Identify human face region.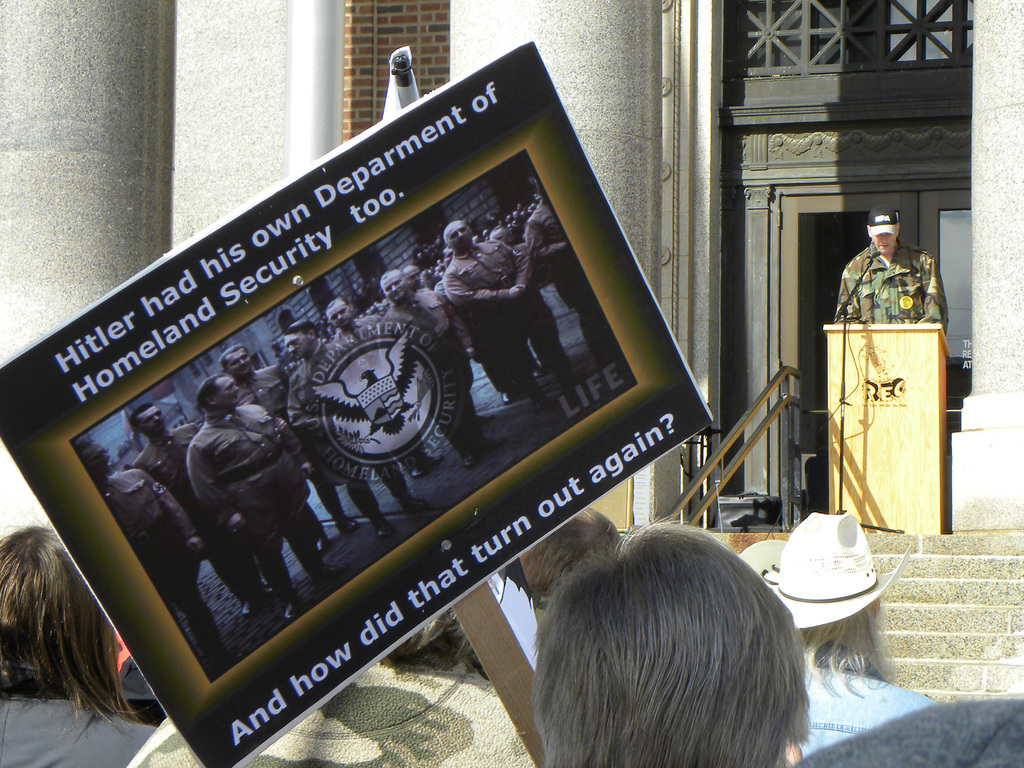
Region: select_region(411, 267, 419, 287).
